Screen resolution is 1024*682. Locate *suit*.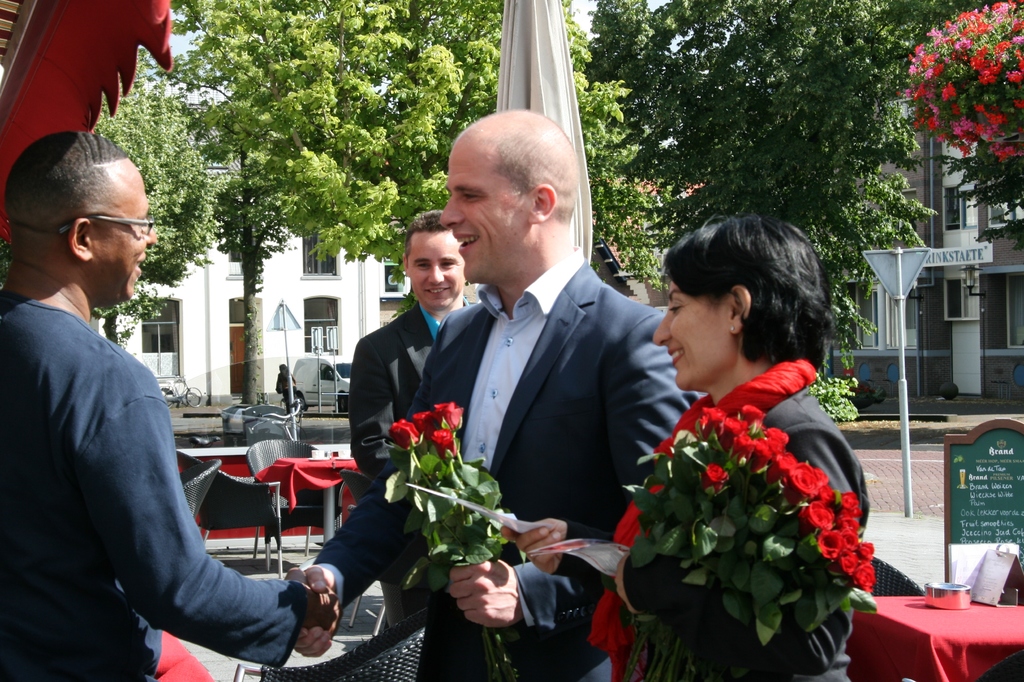
bbox(366, 109, 657, 640).
